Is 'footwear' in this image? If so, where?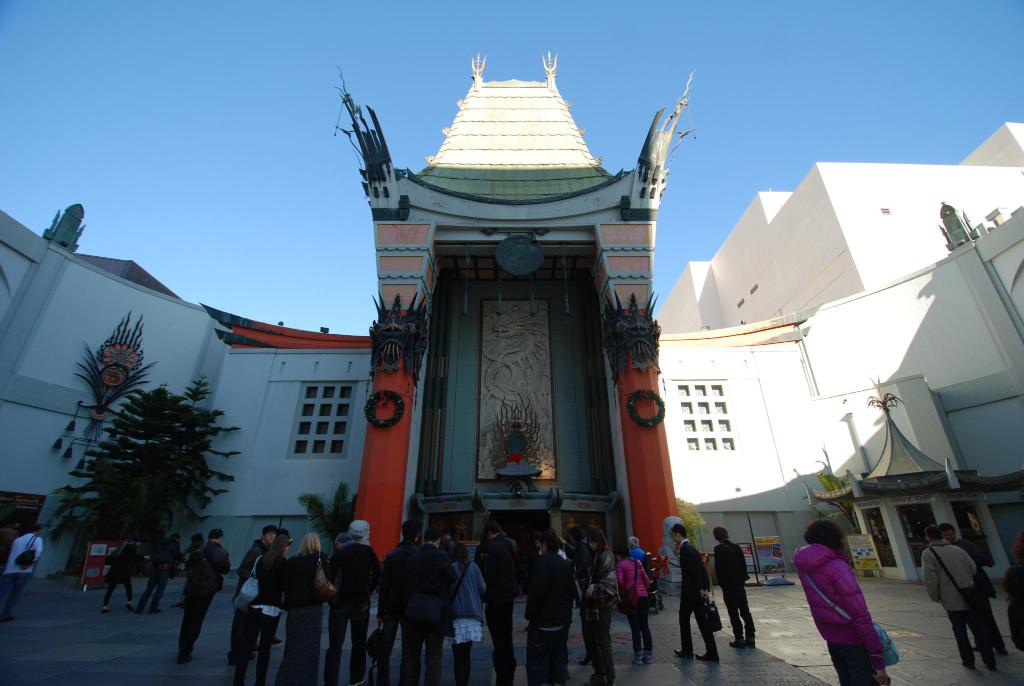
Yes, at bbox(984, 664, 996, 669).
